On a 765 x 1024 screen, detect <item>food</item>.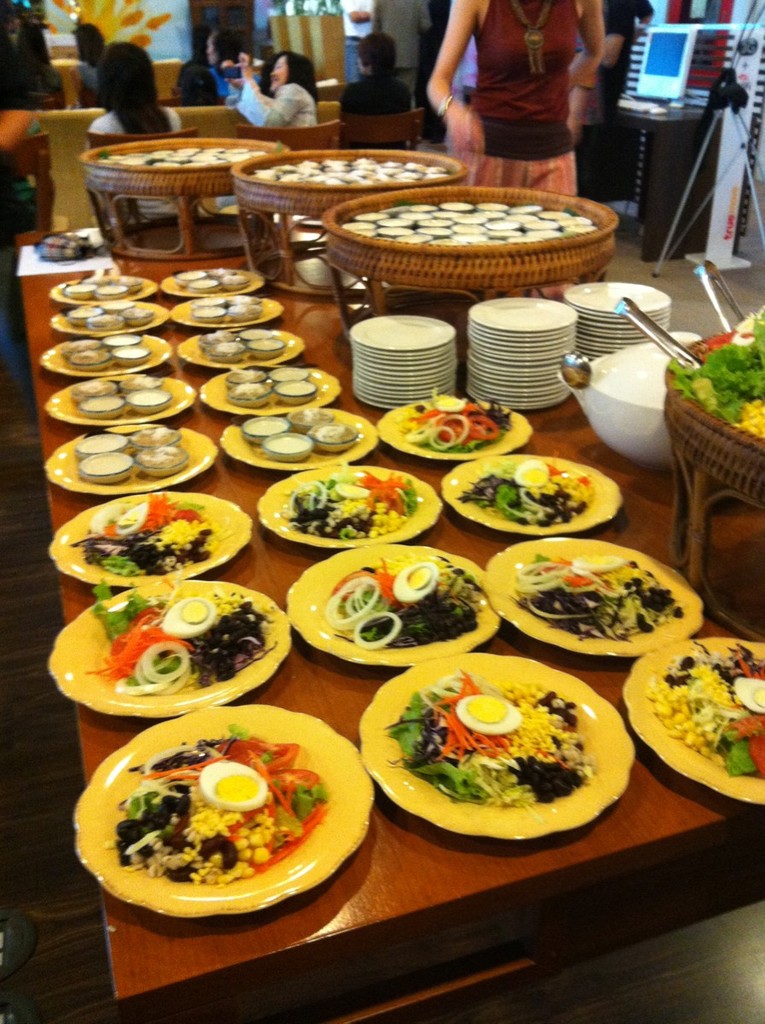
{"x1": 85, "y1": 456, "x2": 128, "y2": 475}.
